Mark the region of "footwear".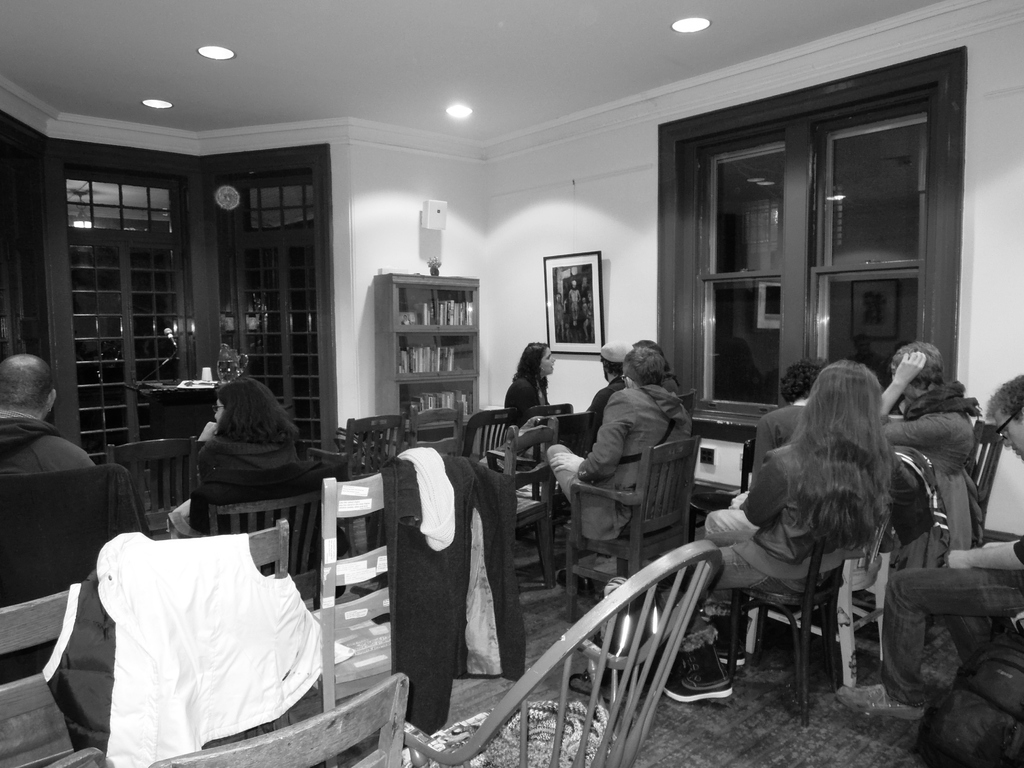
Region: <bbox>555, 569, 595, 599</bbox>.
